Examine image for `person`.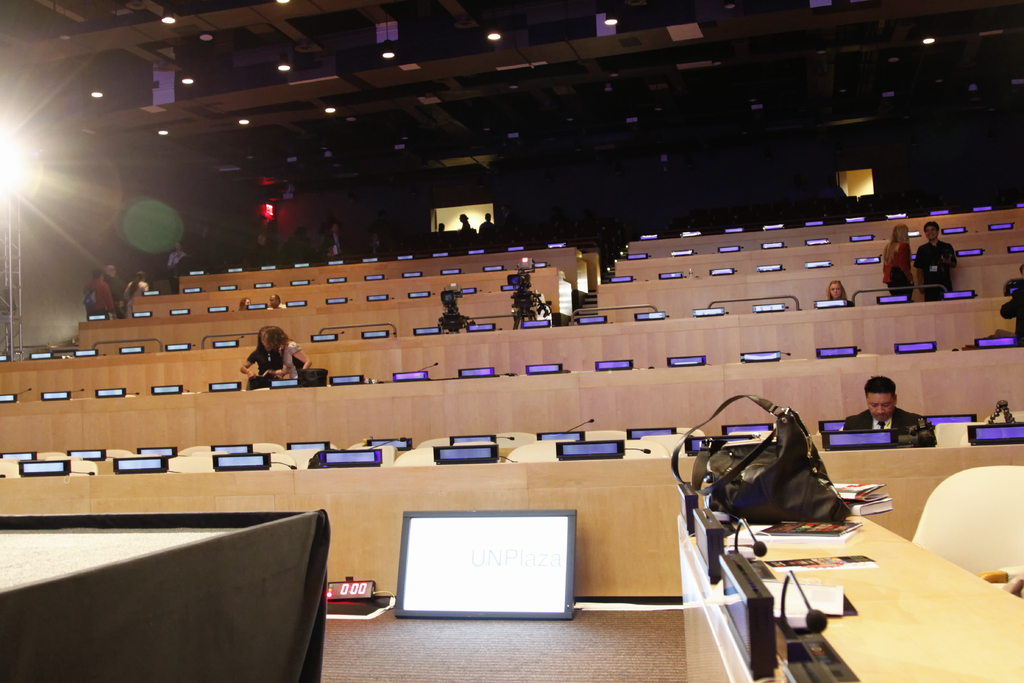
Examination result: crop(121, 272, 147, 318).
